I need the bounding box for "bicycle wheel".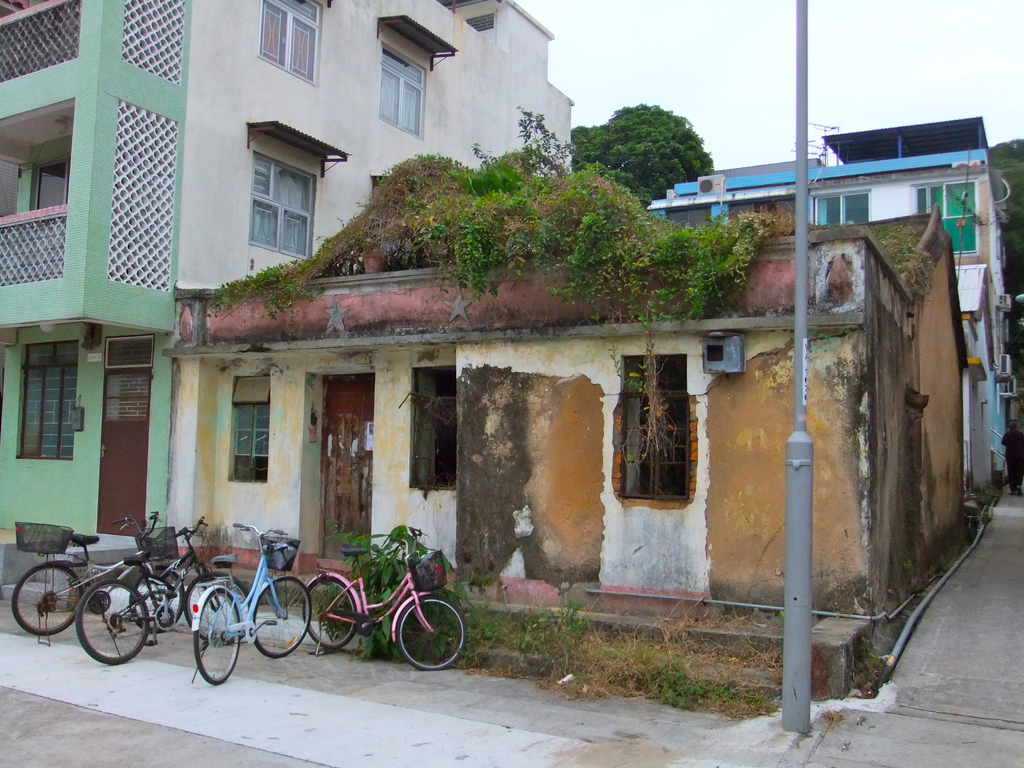
Here it is: [128, 569, 184, 632].
